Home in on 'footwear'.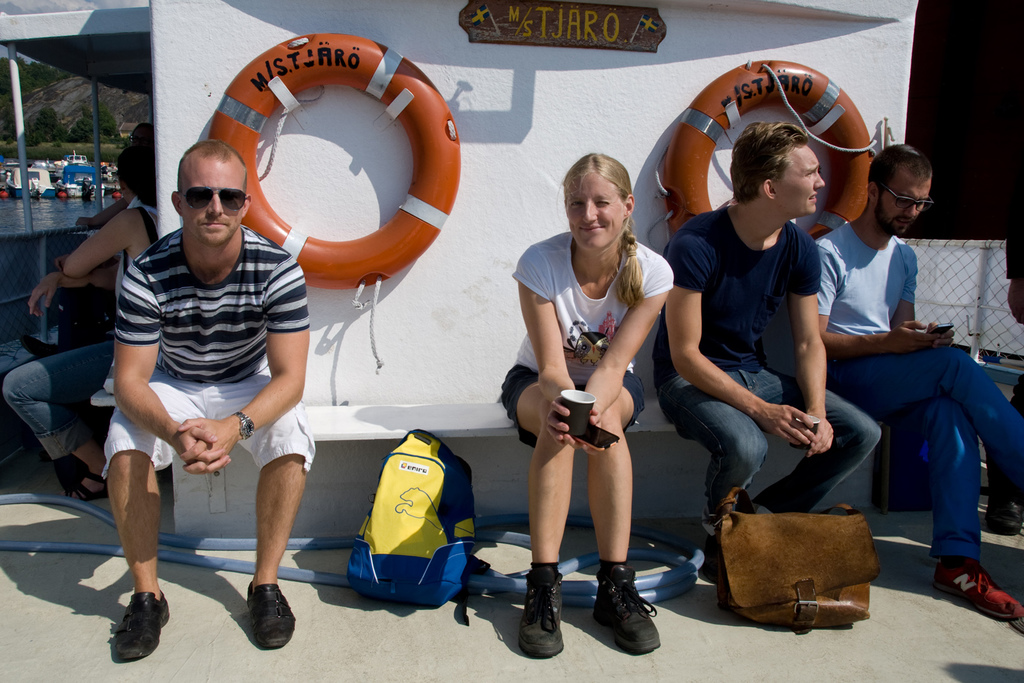
Homed in at BBox(700, 535, 714, 584).
